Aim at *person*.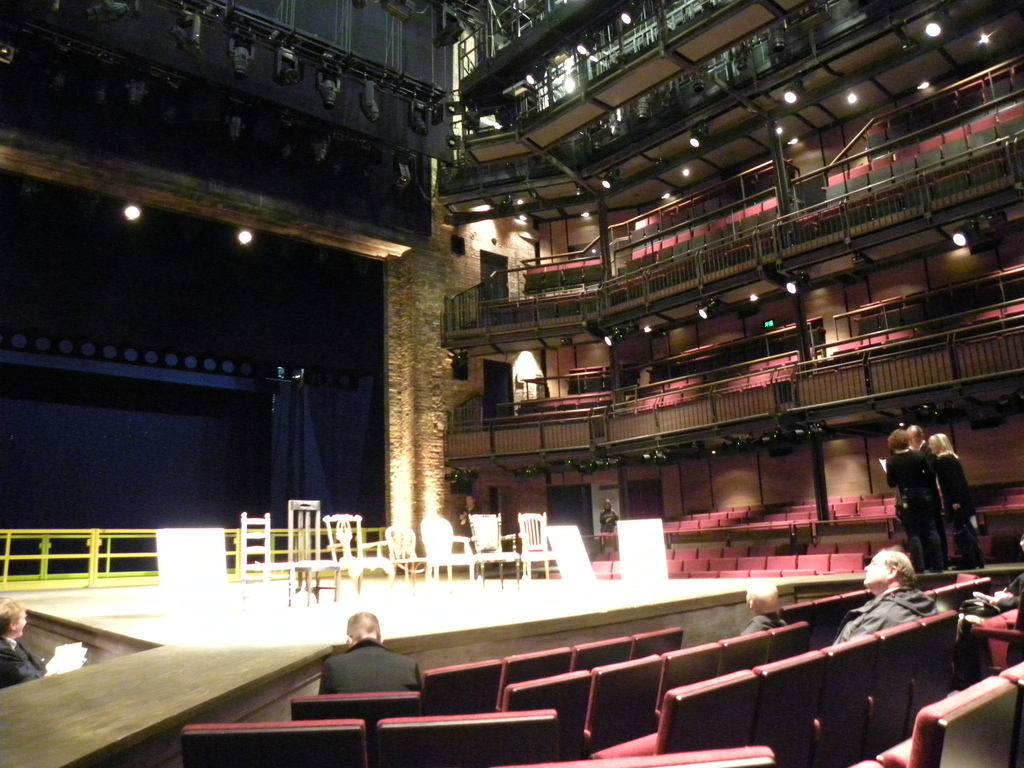
Aimed at {"left": 829, "top": 542, "right": 939, "bottom": 650}.
